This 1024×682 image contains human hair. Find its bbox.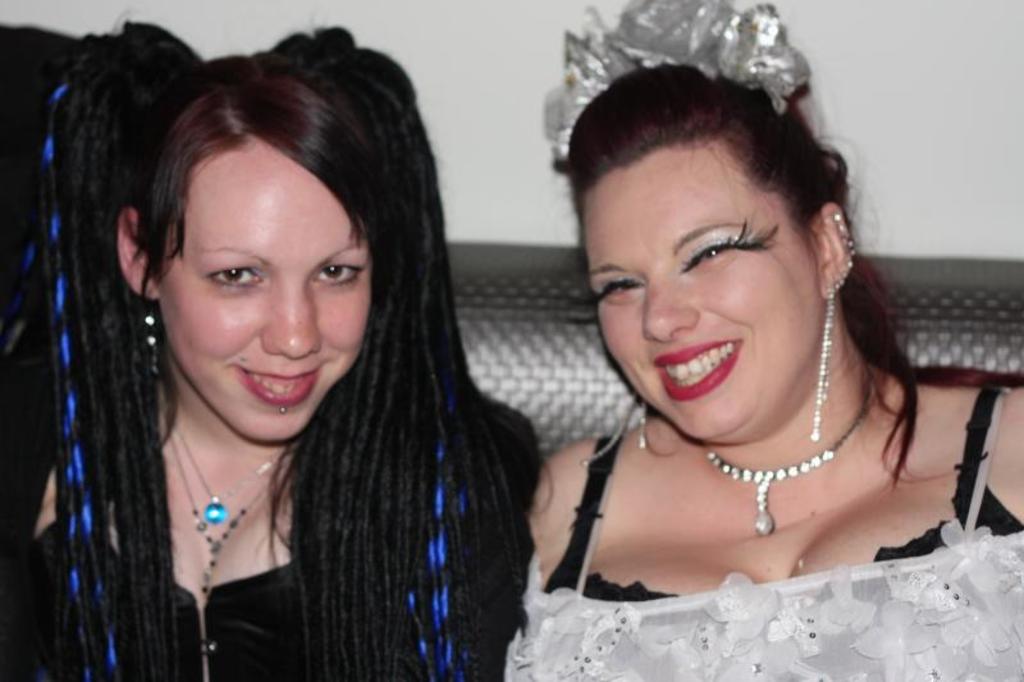
Rect(32, 8, 553, 681).
